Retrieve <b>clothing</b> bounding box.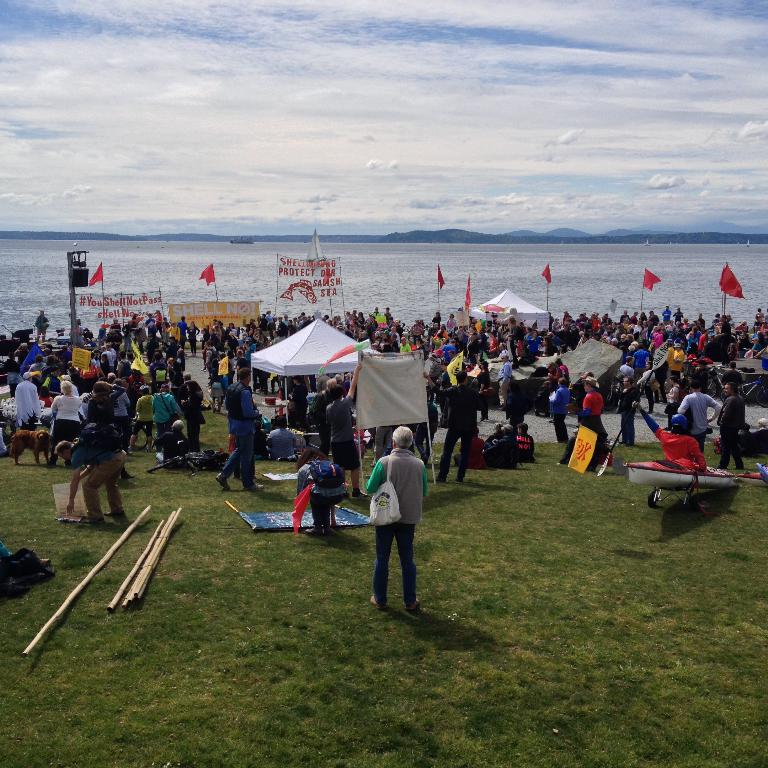
Bounding box: (143, 385, 179, 432).
